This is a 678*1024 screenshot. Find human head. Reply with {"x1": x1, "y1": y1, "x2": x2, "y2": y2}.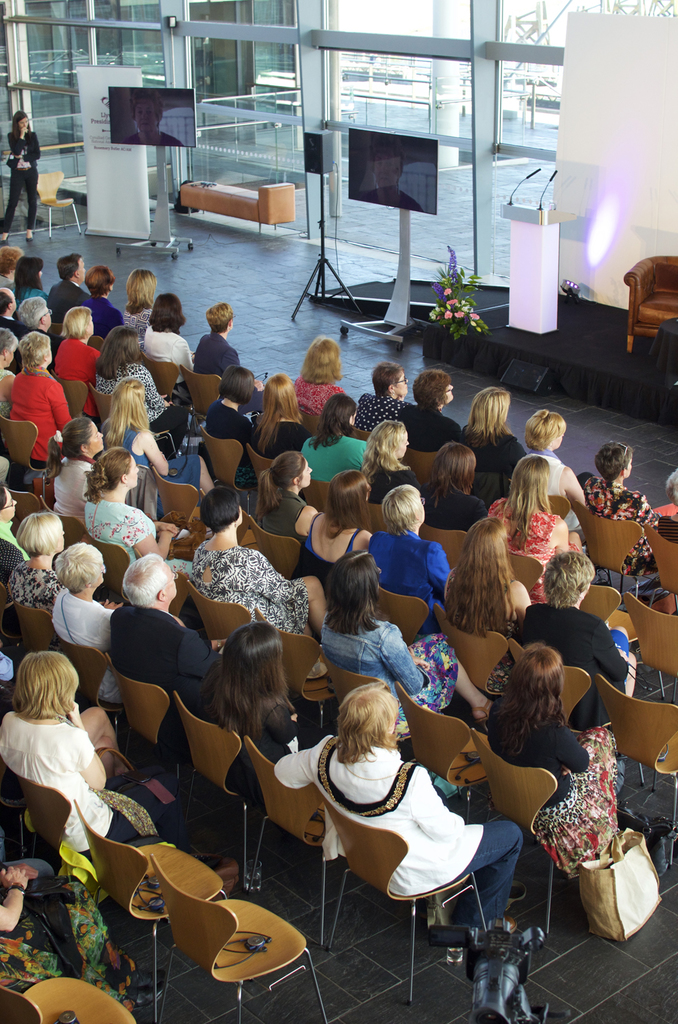
{"x1": 121, "y1": 548, "x2": 178, "y2": 613}.
